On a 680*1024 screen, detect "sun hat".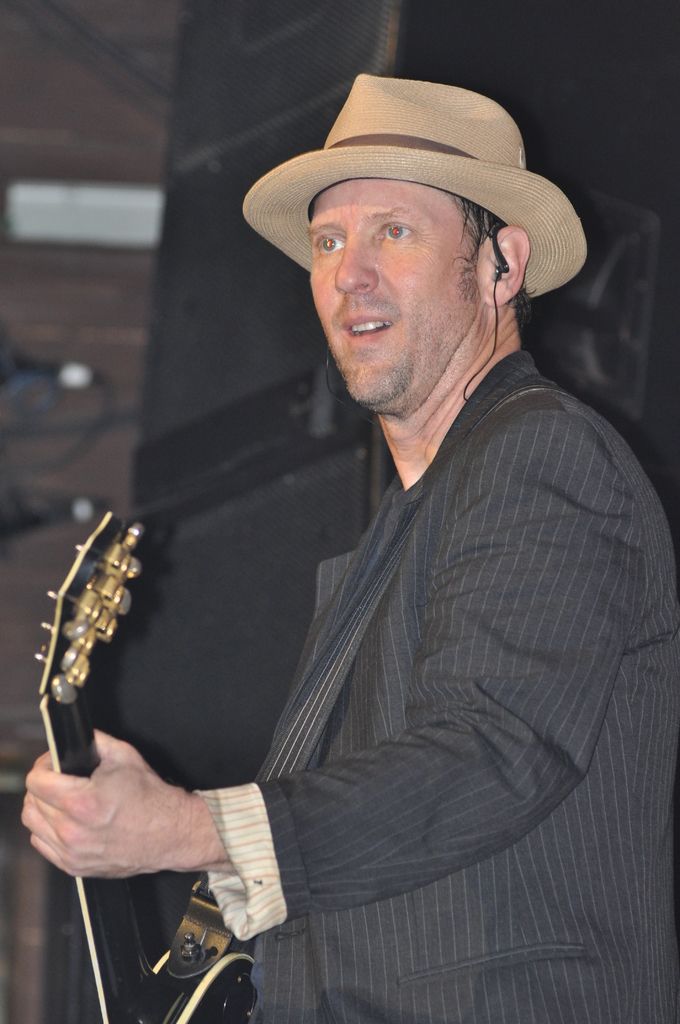
l=236, t=61, r=590, b=305.
